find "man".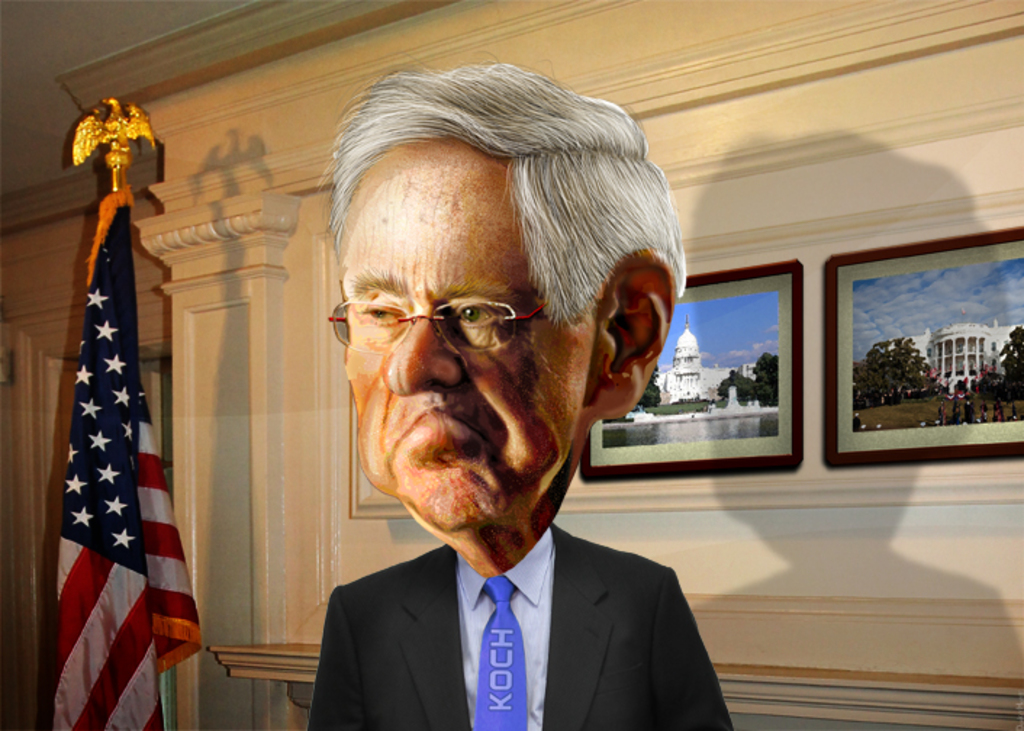
[left=226, top=97, right=780, bottom=730].
